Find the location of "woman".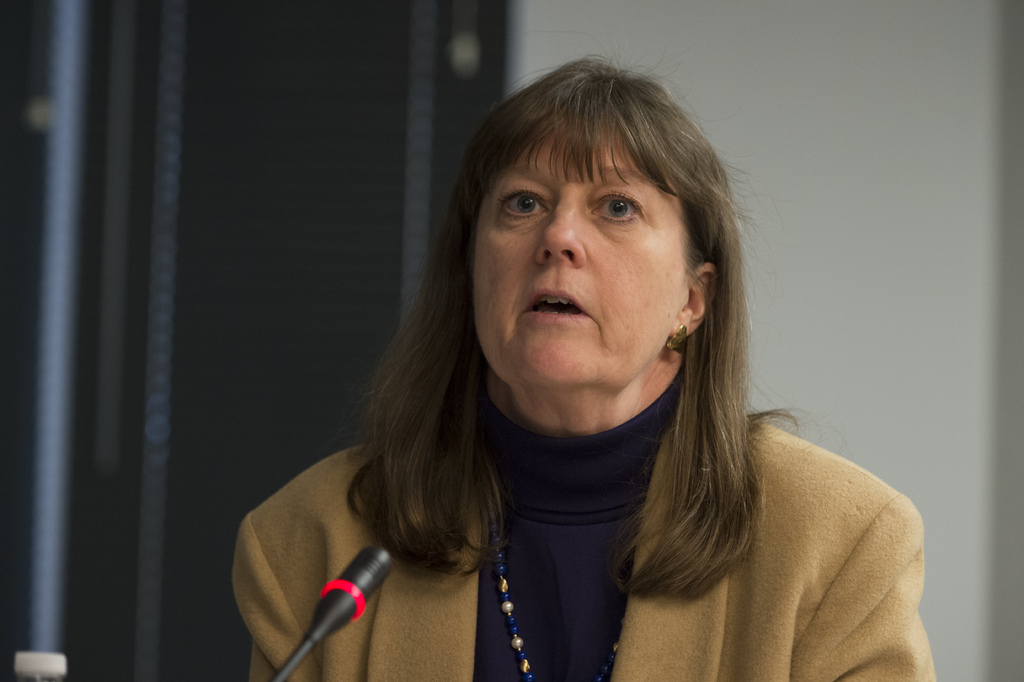
Location: crop(237, 51, 928, 679).
